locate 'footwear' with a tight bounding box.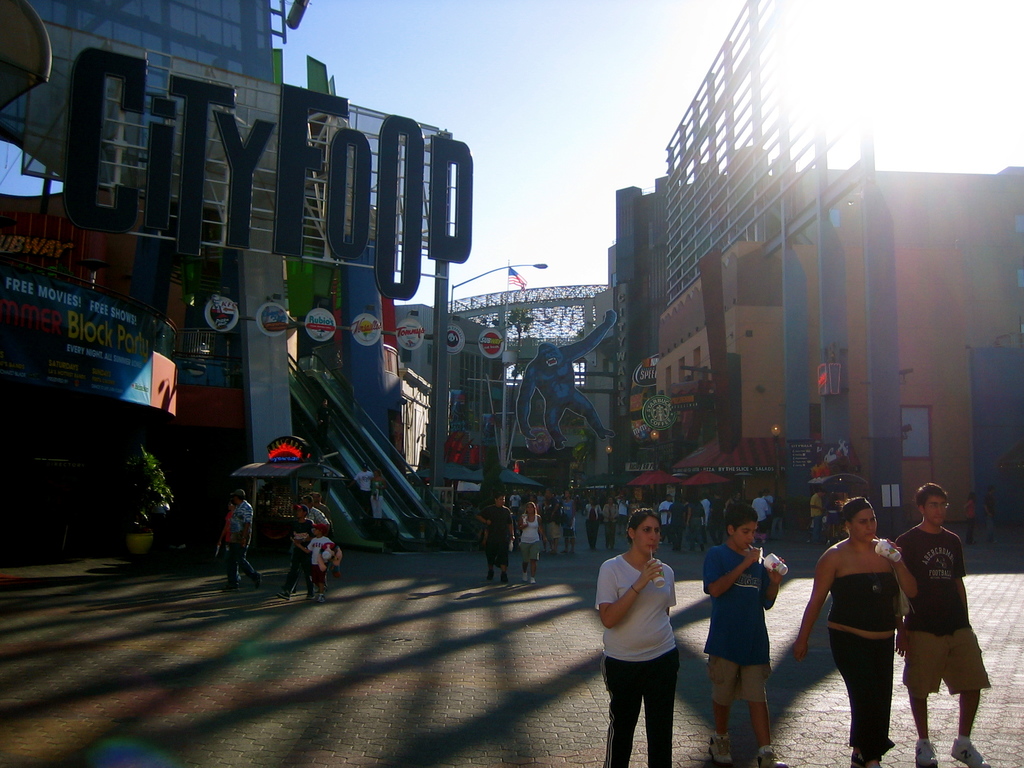
bbox=(278, 590, 292, 601).
